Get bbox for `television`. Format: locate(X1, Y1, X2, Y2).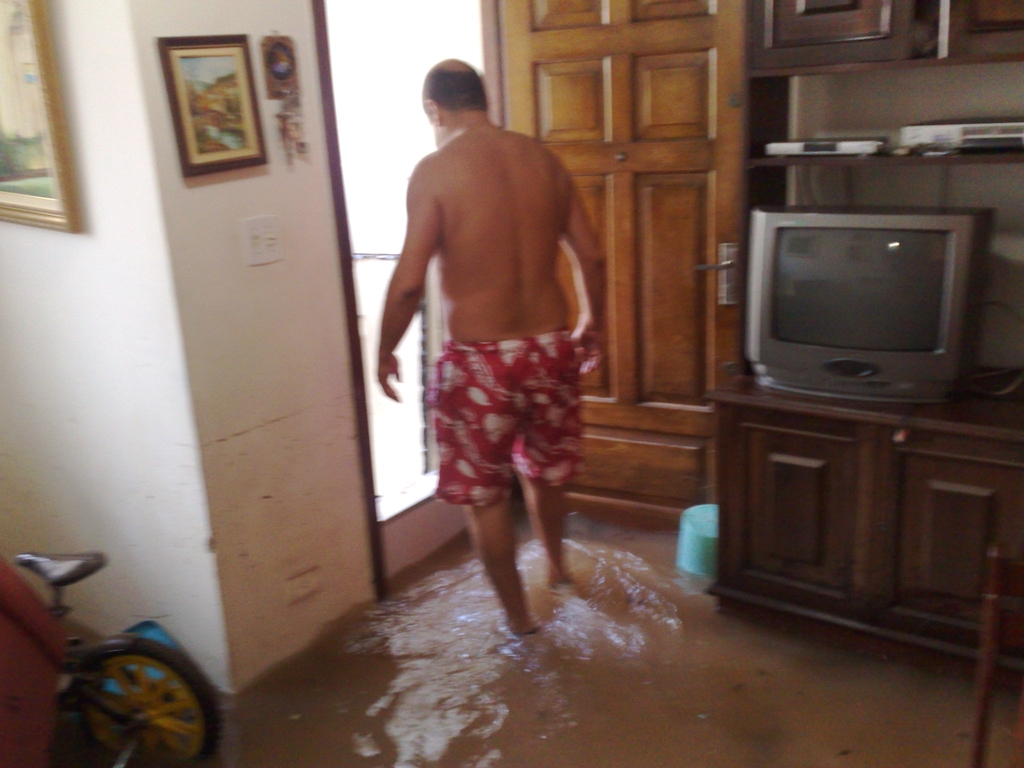
locate(754, 205, 998, 403).
